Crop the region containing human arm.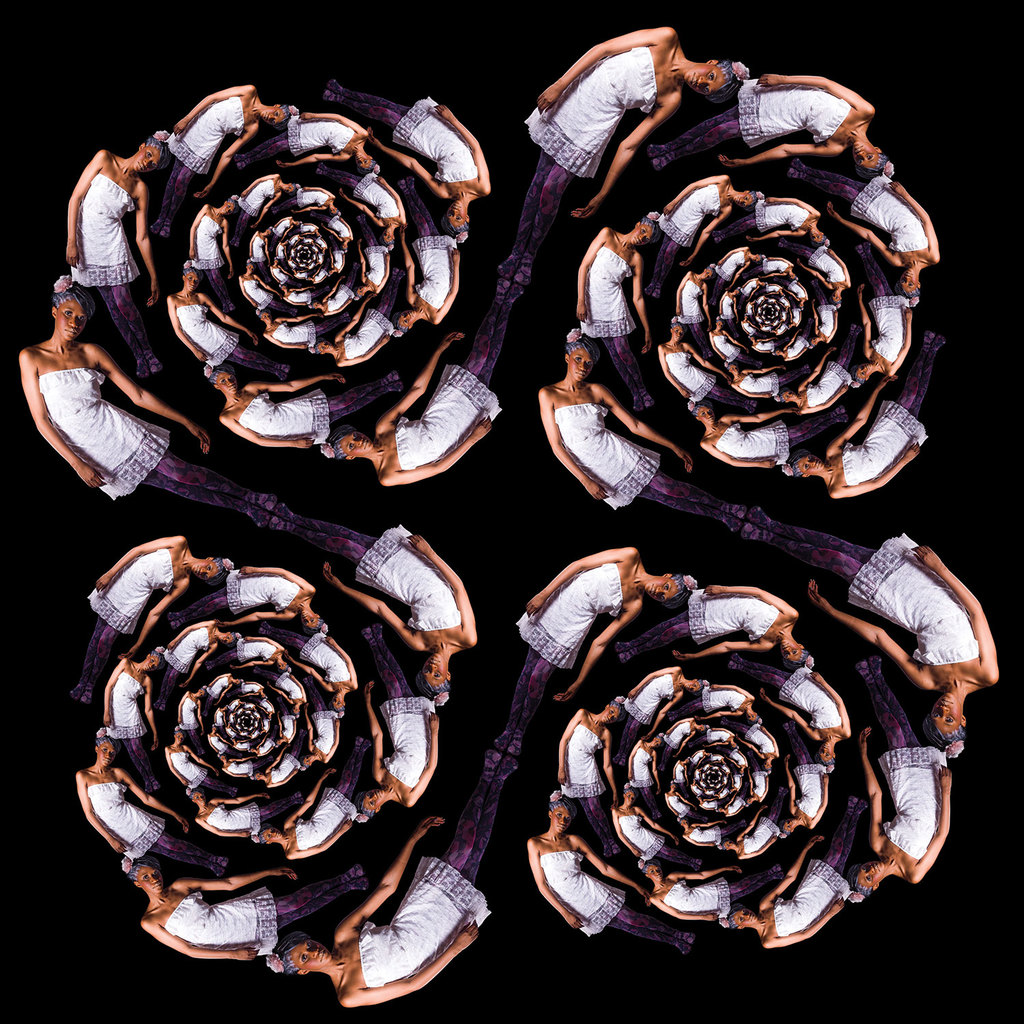
Crop region: region(741, 837, 776, 857).
